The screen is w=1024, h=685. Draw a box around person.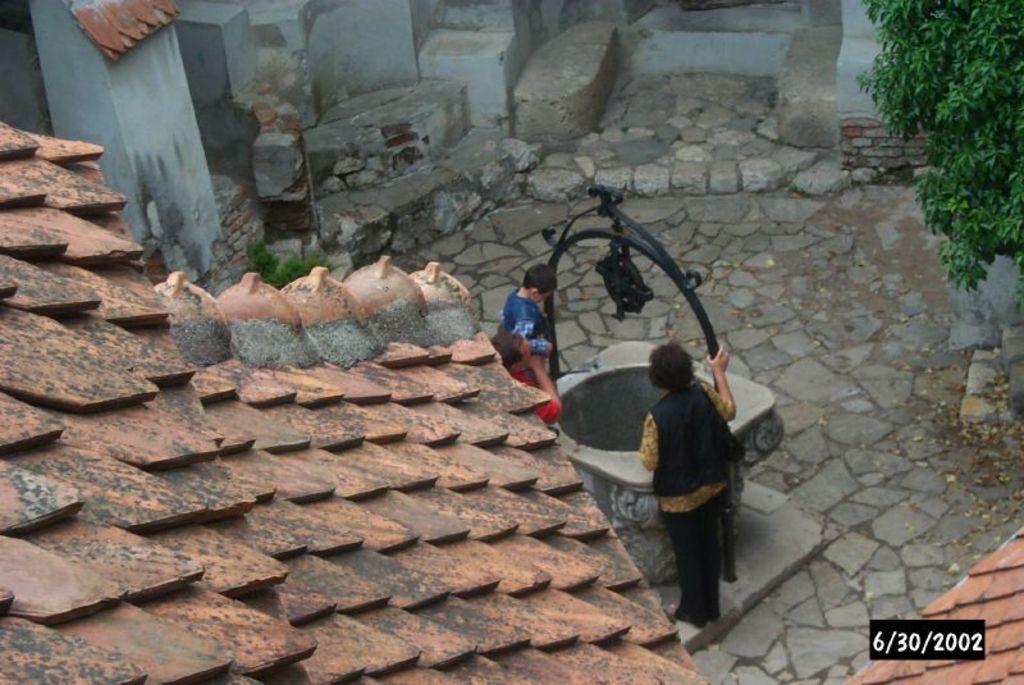
crop(494, 323, 557, 428).
